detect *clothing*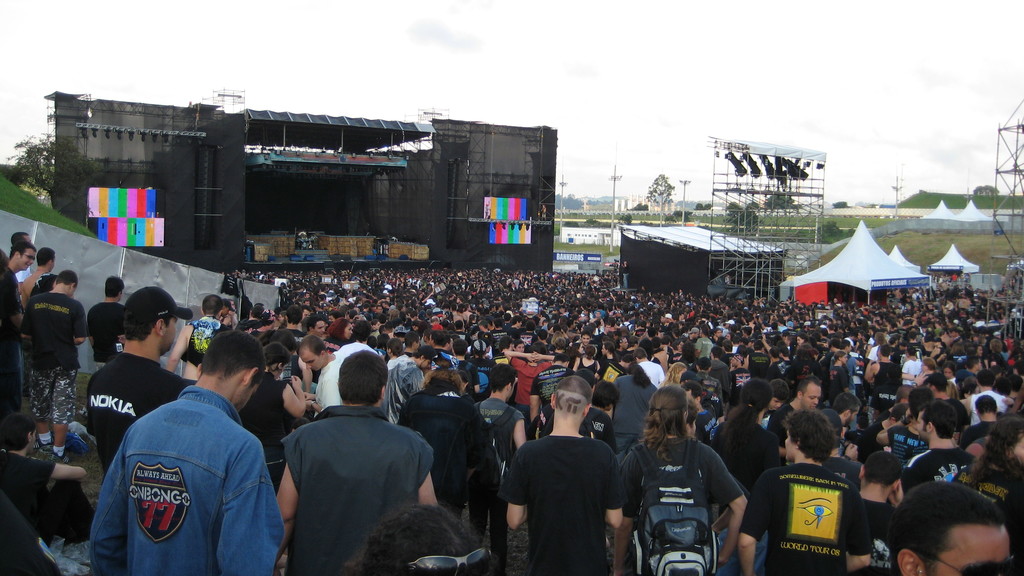
select_region(625, 431, 742, 520)
